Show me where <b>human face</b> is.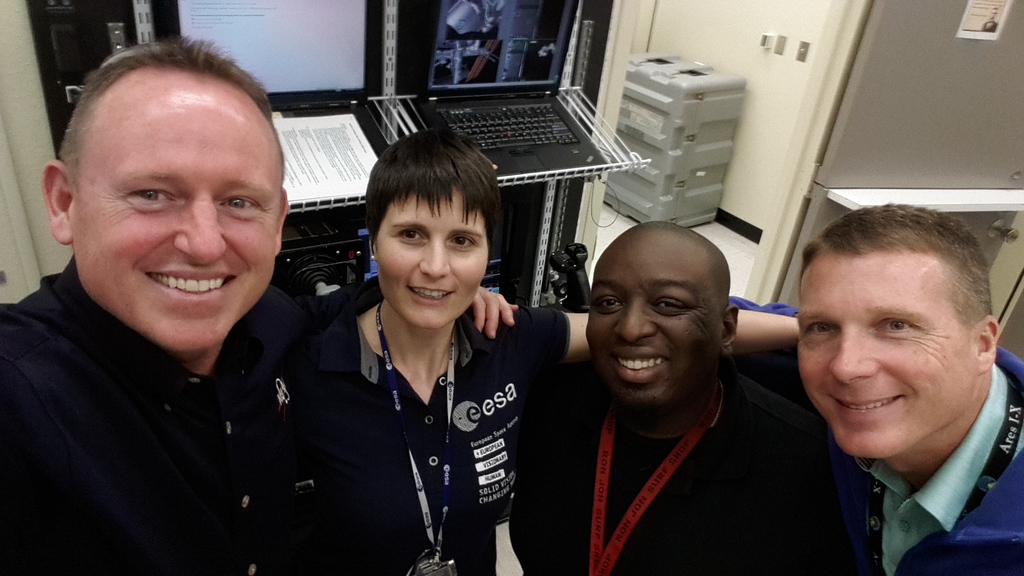
<b>human face</b> is at bbox(585, 232, 719, 406).
